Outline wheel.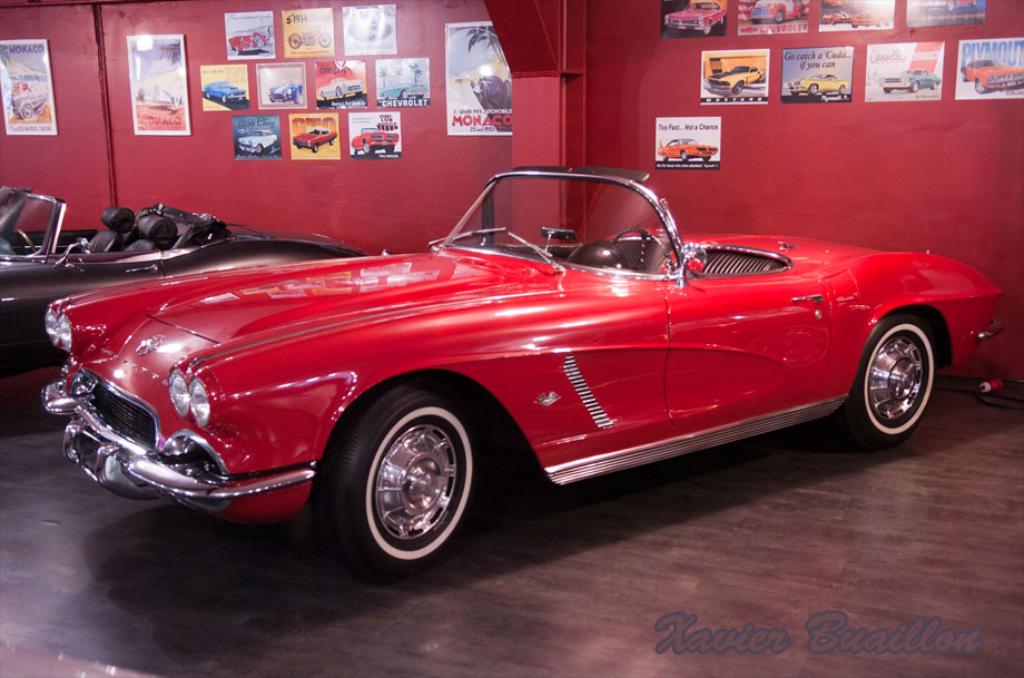
Outline: (331,138,337,147).
